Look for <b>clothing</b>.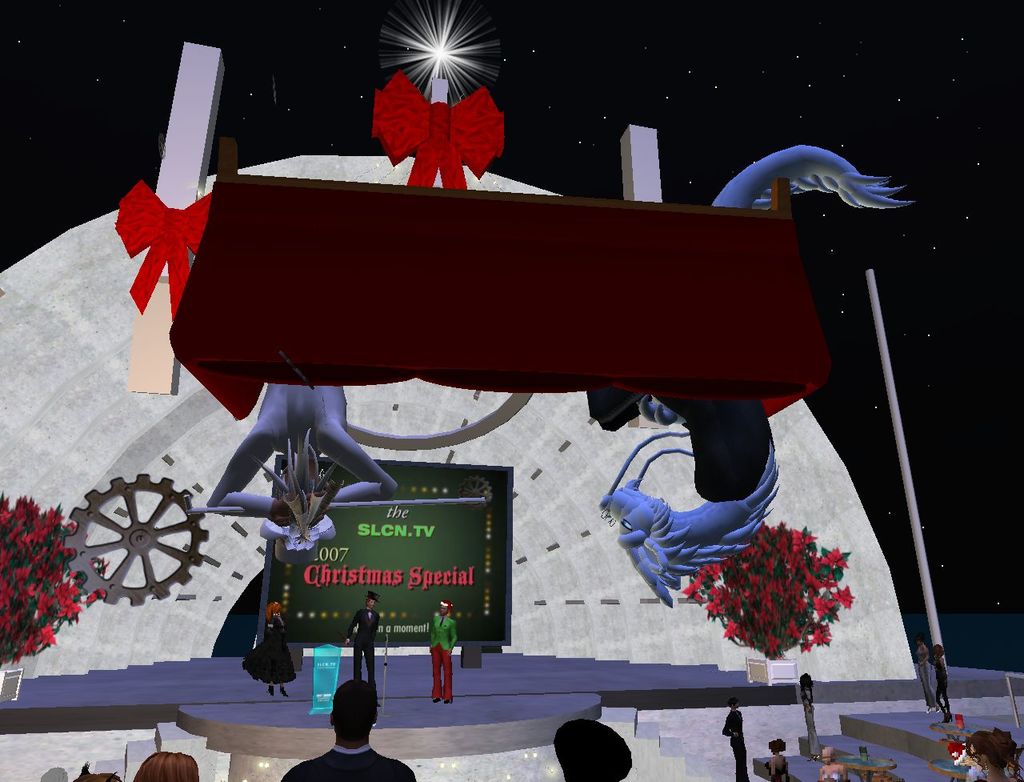
Found: bbox=(800, 686, 822, 754).
